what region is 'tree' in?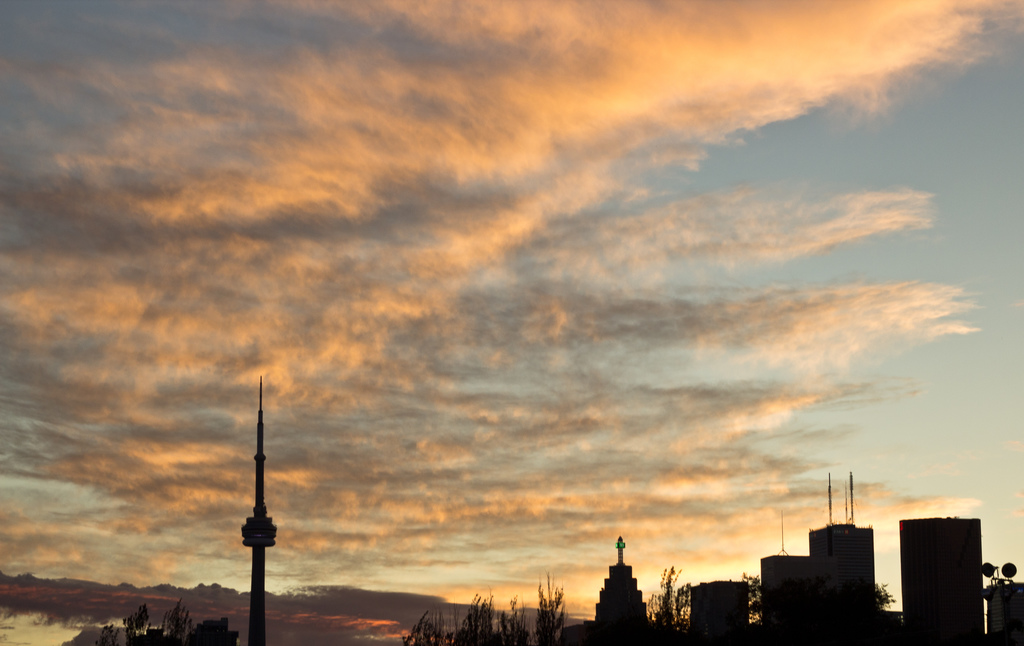
{"left": 154, "top": 605, "right": 189, "bottom": 645}.
